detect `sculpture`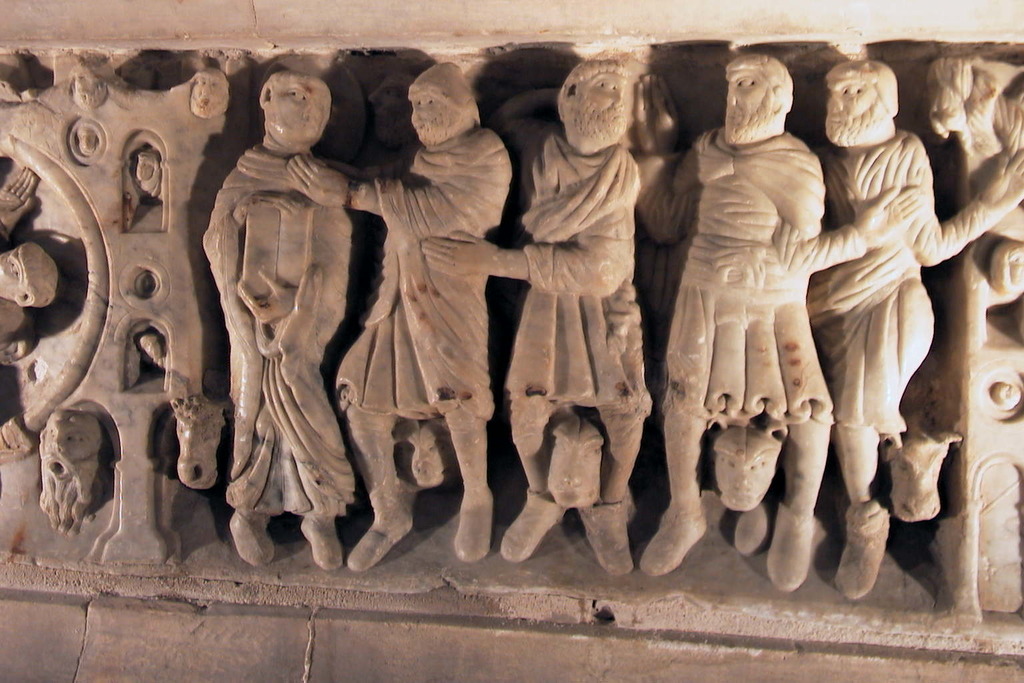
bbox(796, 59, 903, 596)
